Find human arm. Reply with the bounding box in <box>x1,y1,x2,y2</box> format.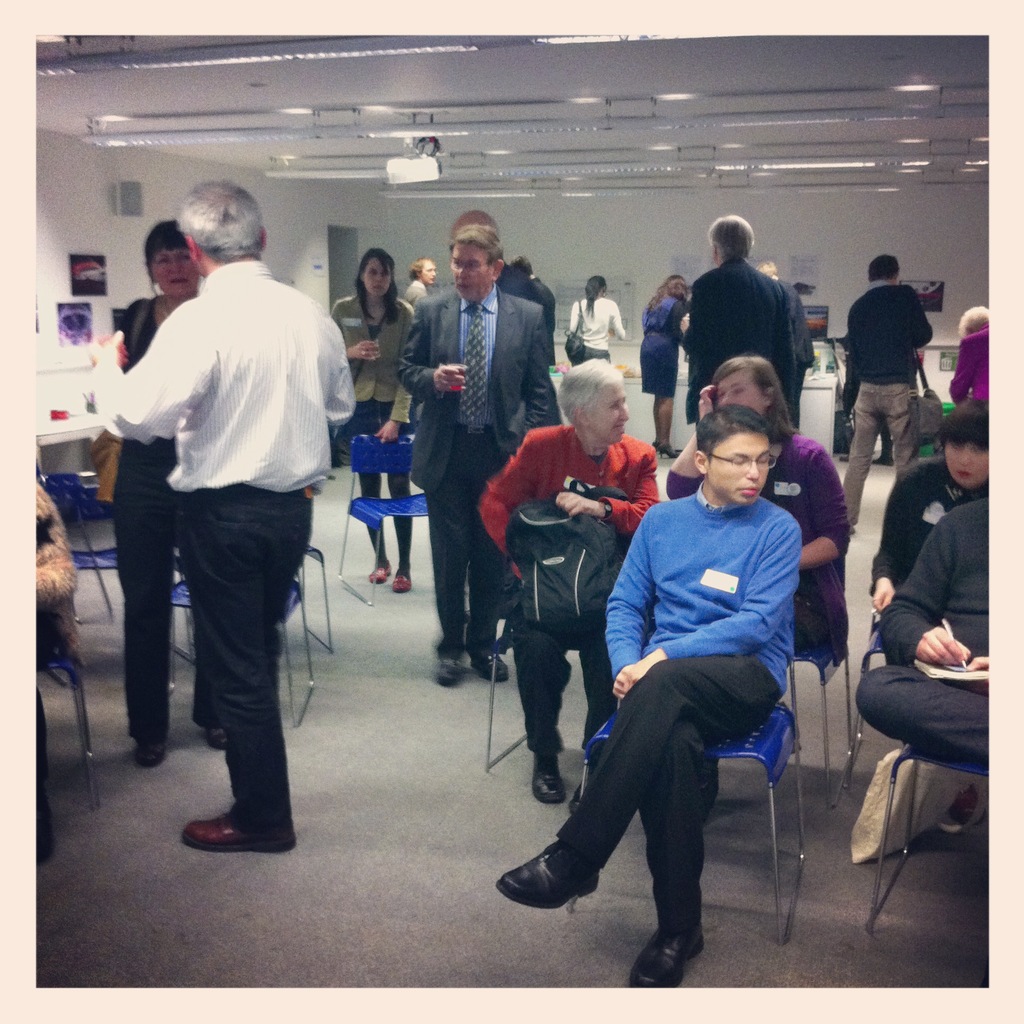
<box>543,438,660,548</box>.
